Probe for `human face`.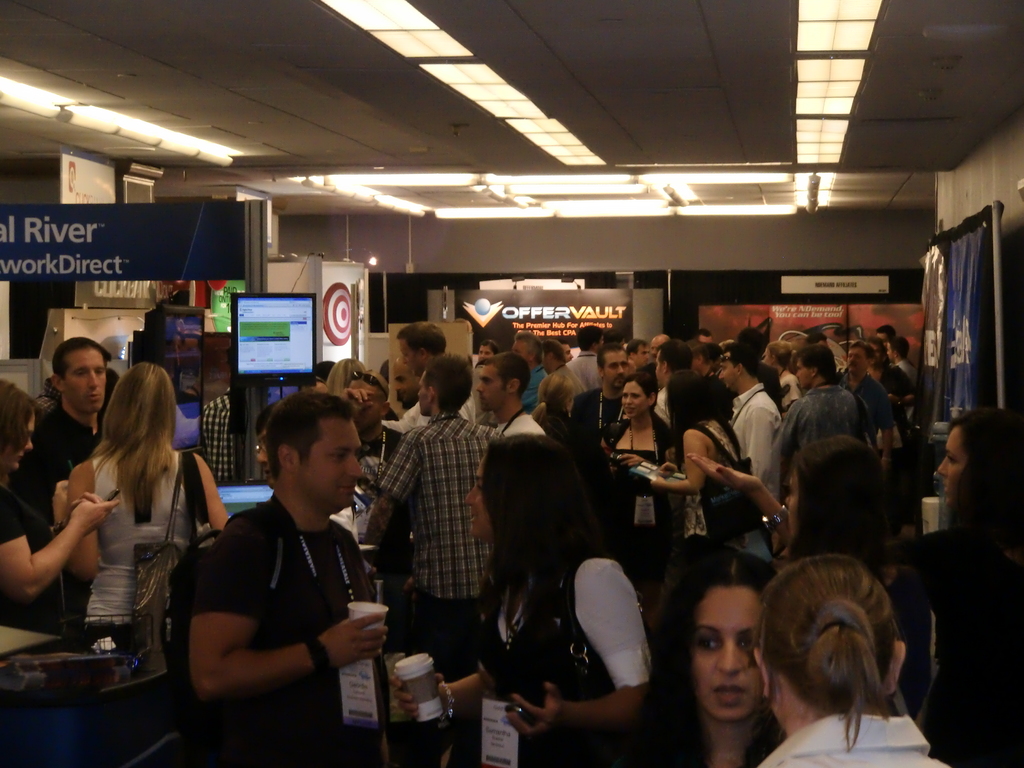
Probe result: 863,335,887,369.
